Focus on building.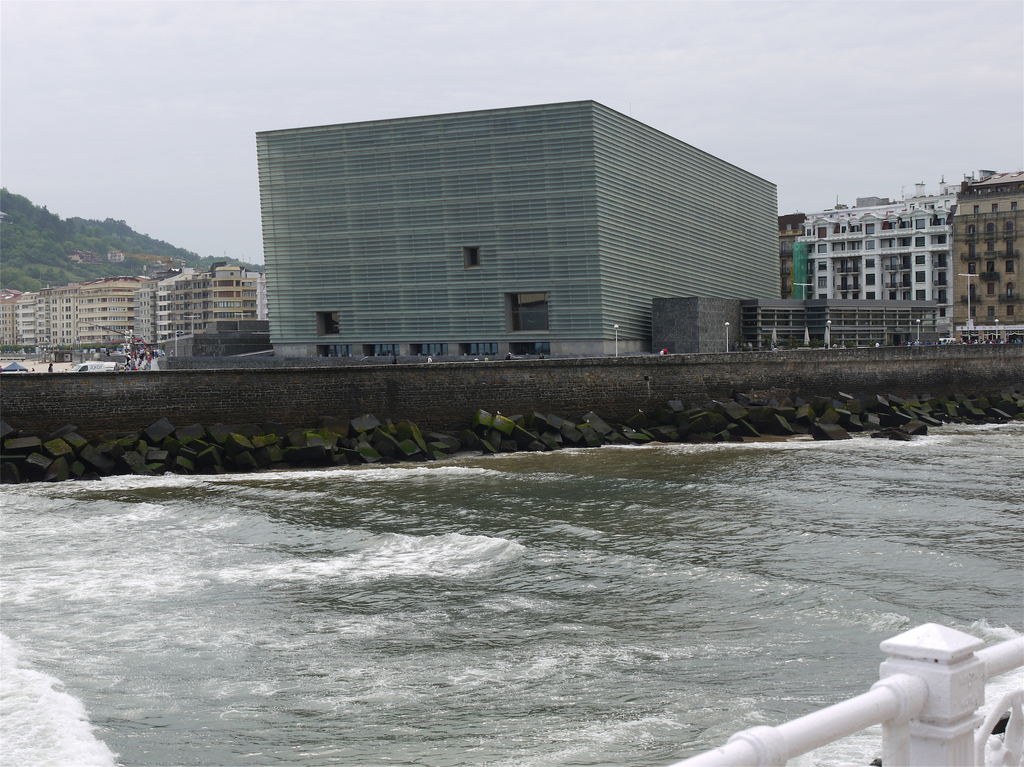
Focused at detection(798, 179, 952, 342).
